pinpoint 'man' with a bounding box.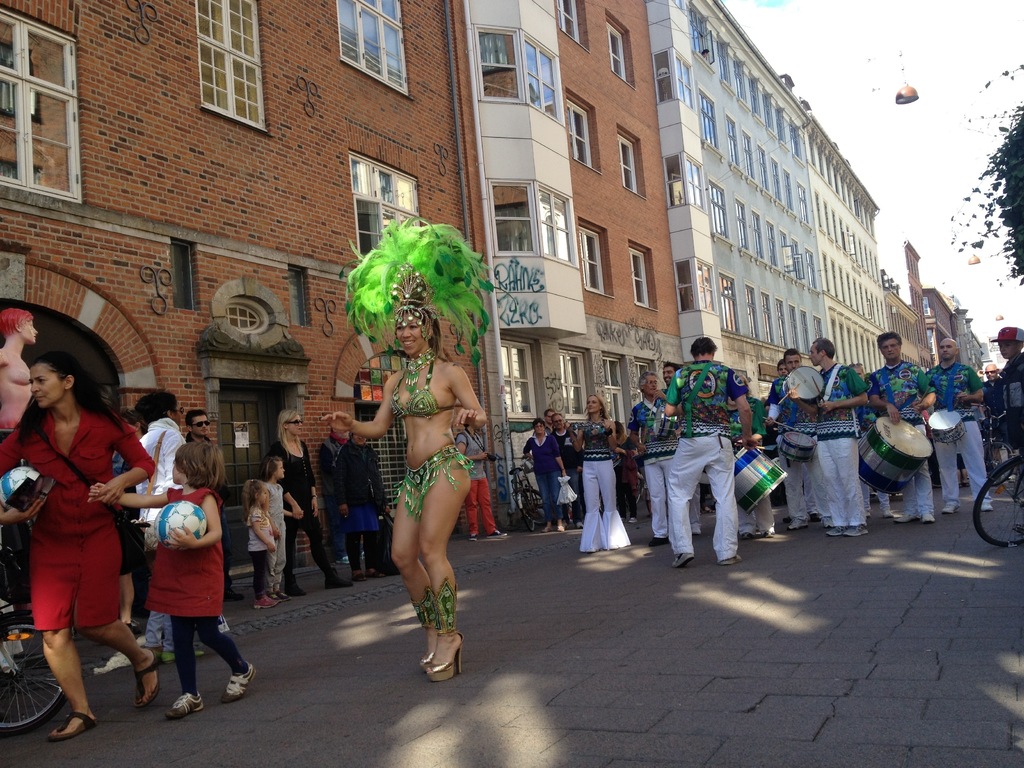
Rect(662, 340, 758, 568).
